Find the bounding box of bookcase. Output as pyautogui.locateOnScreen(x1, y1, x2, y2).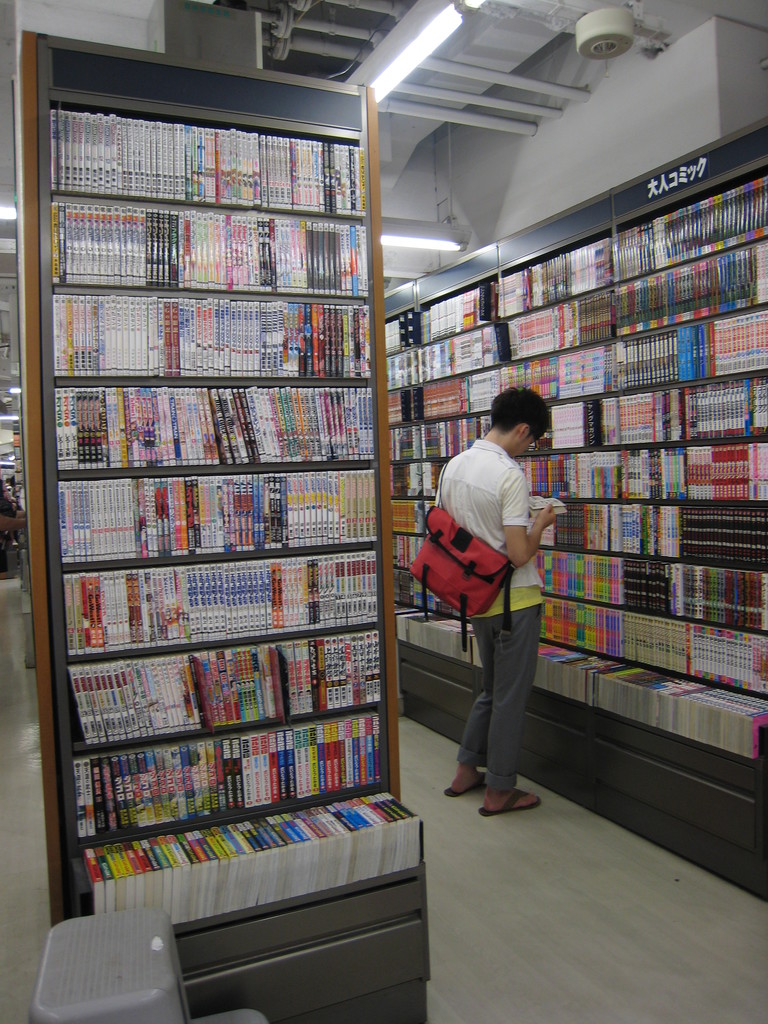
pyautogui.locateOnScreen(378, 115, 767, 902).
